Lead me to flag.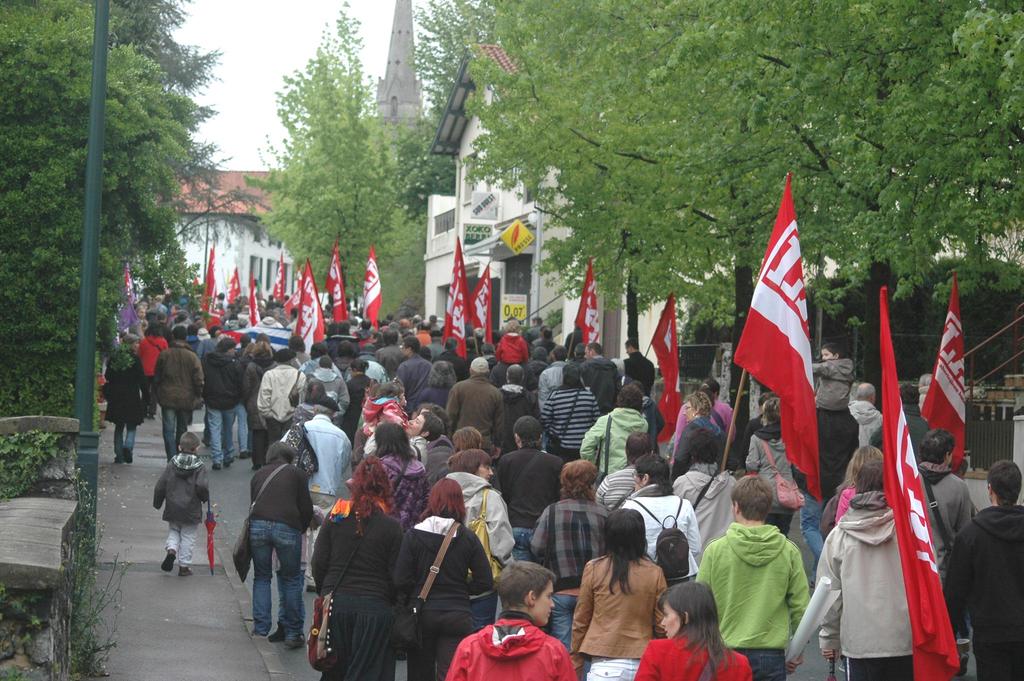
Lead to locate(244, 278, 272, 337).
